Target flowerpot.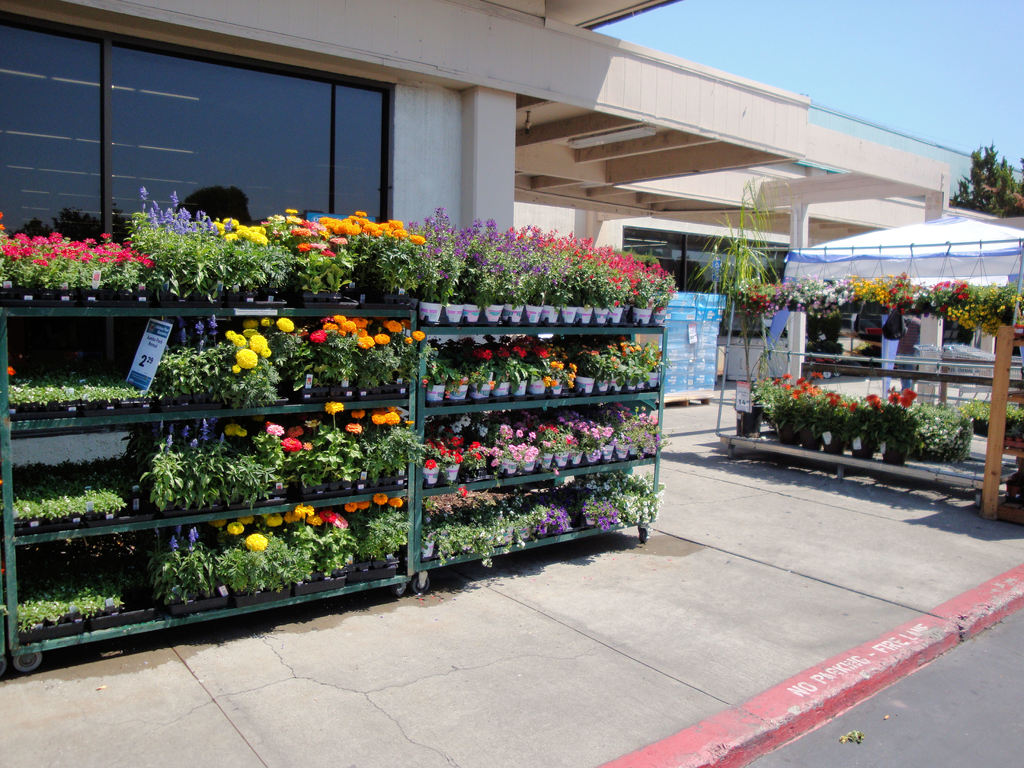
Target region: (444,462,463,484).
